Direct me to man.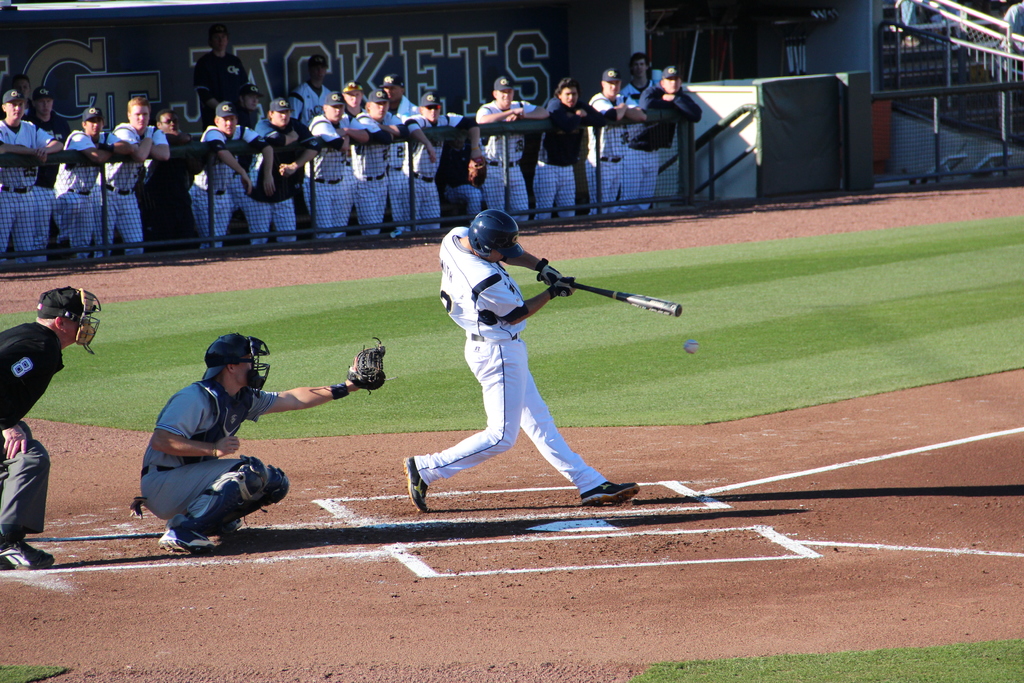
Direction: {"left": 291, "top": 51, "right": 334, "bottom": 125}.
